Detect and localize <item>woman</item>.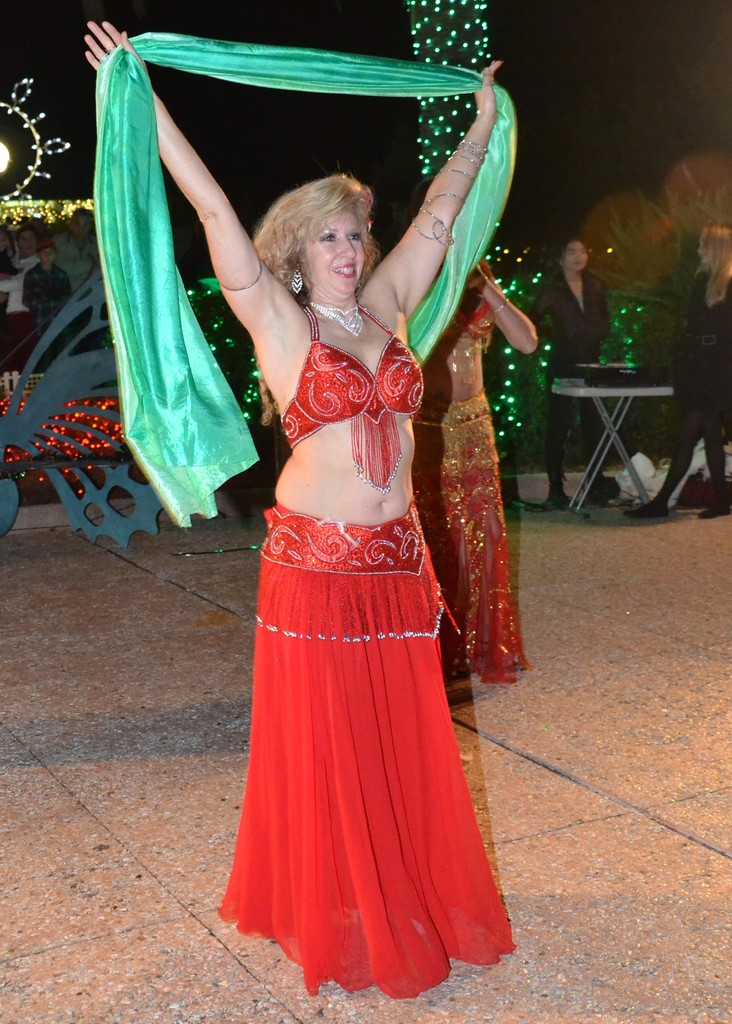
Localized at detection(412, 238, 562, 724).
